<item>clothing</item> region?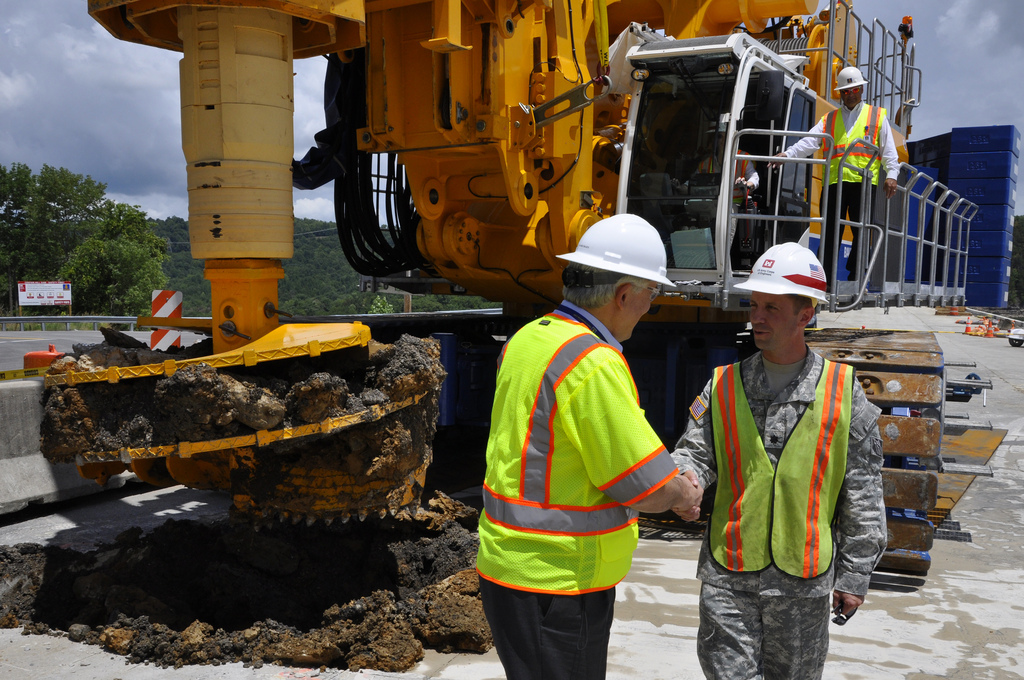
[486, 262, 689, 653]
